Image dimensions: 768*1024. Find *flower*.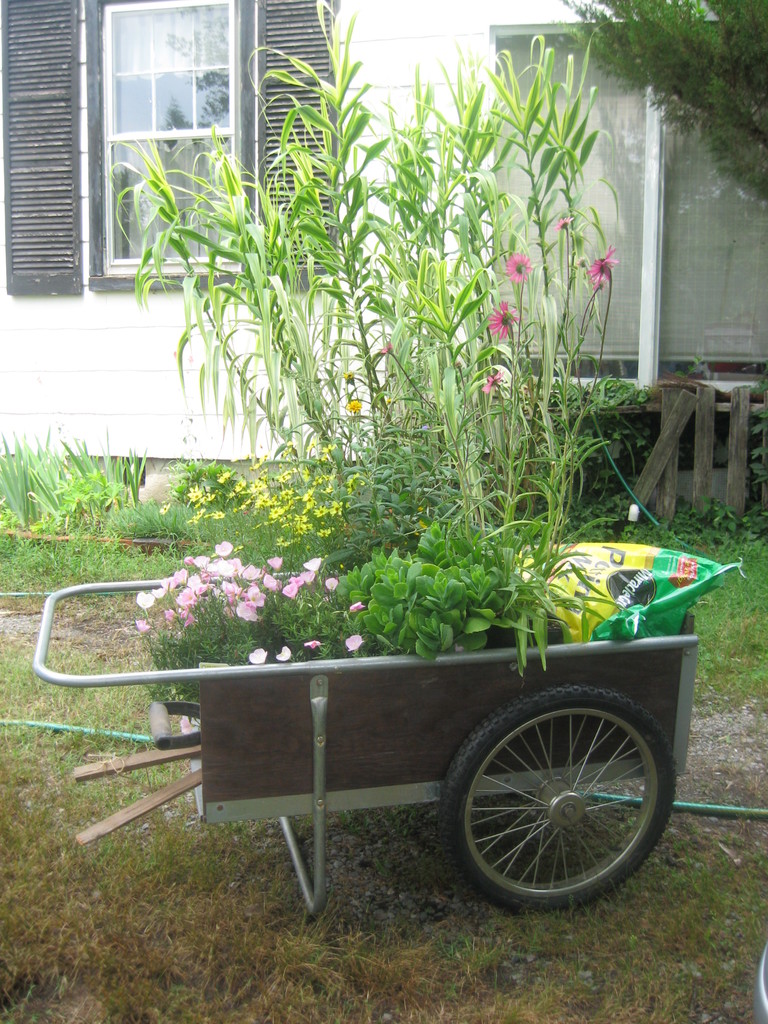
<bbox>480, 369, 506, 393</bbox>.
